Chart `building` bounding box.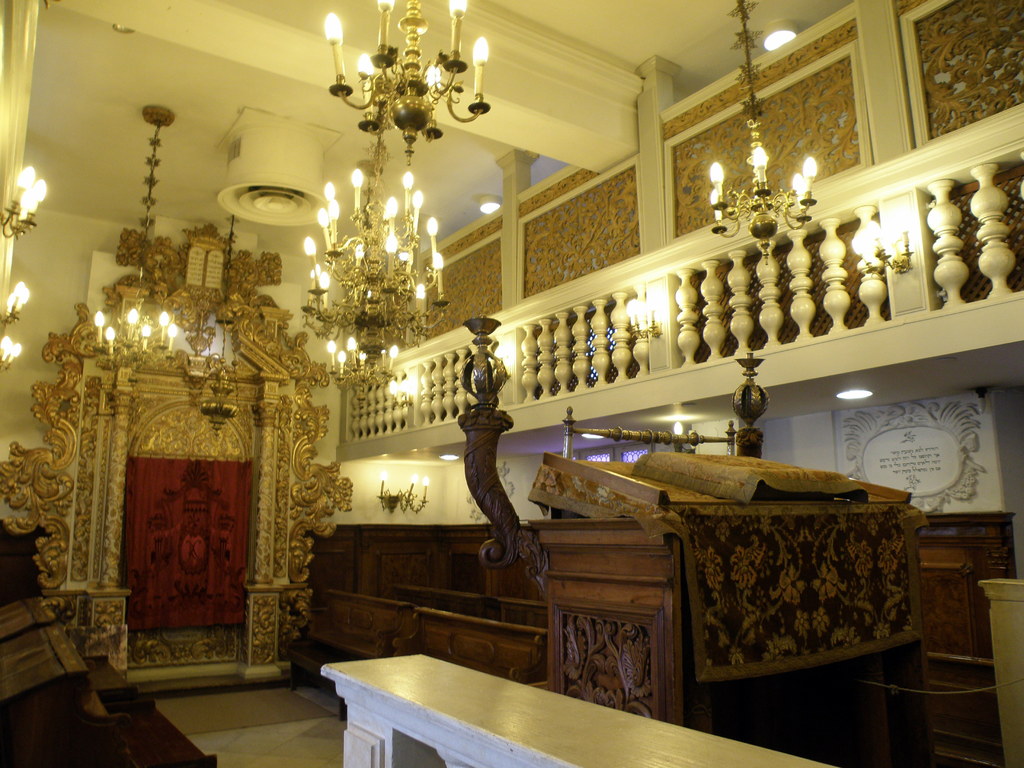
Charted: <bbox>0, 0, 1023, 766</bbox>.
